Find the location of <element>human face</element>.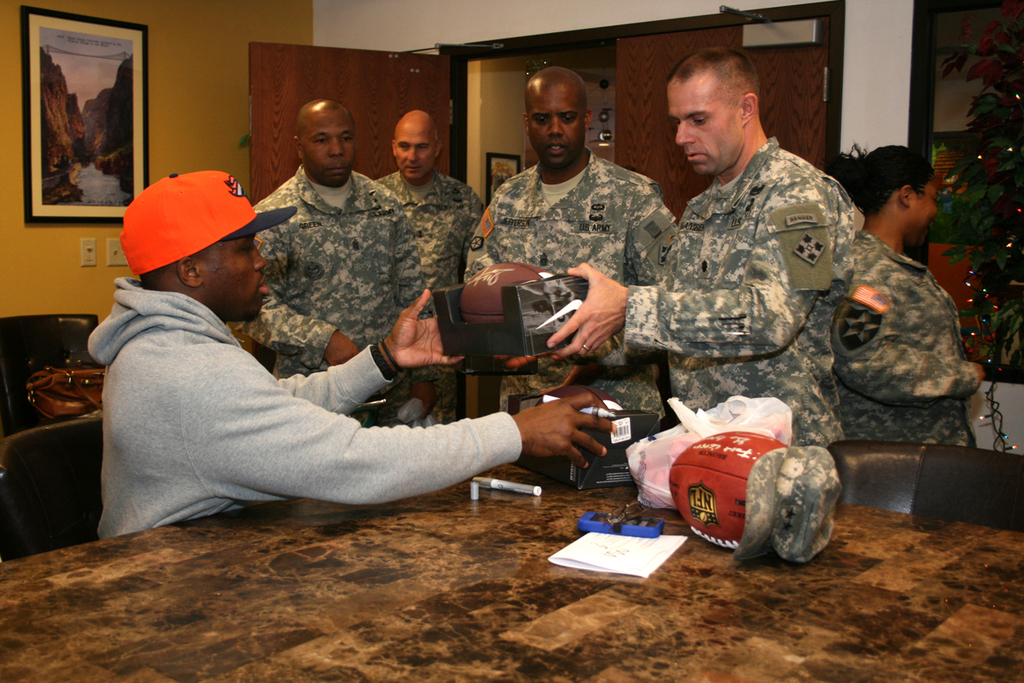
Location: box=[672, 88, 742, 177].
